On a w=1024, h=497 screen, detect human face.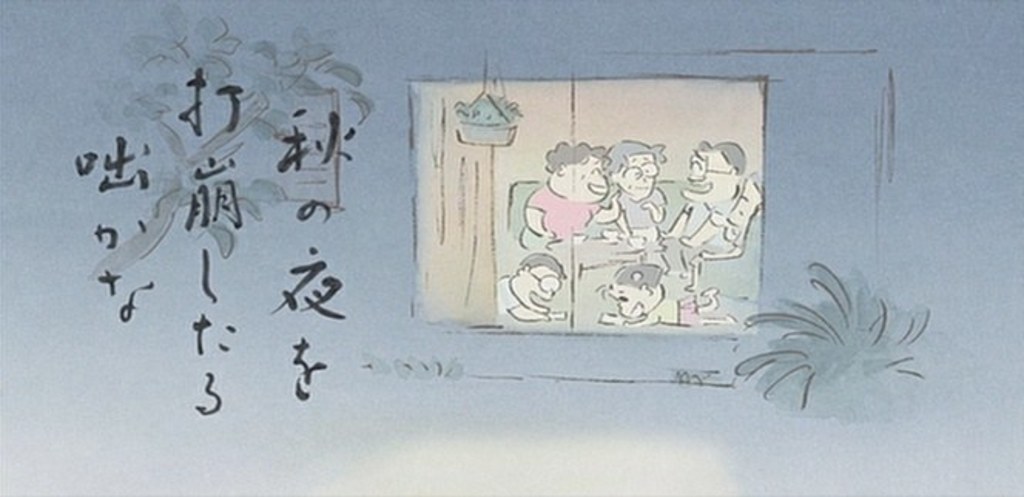
723:182:765:244.
